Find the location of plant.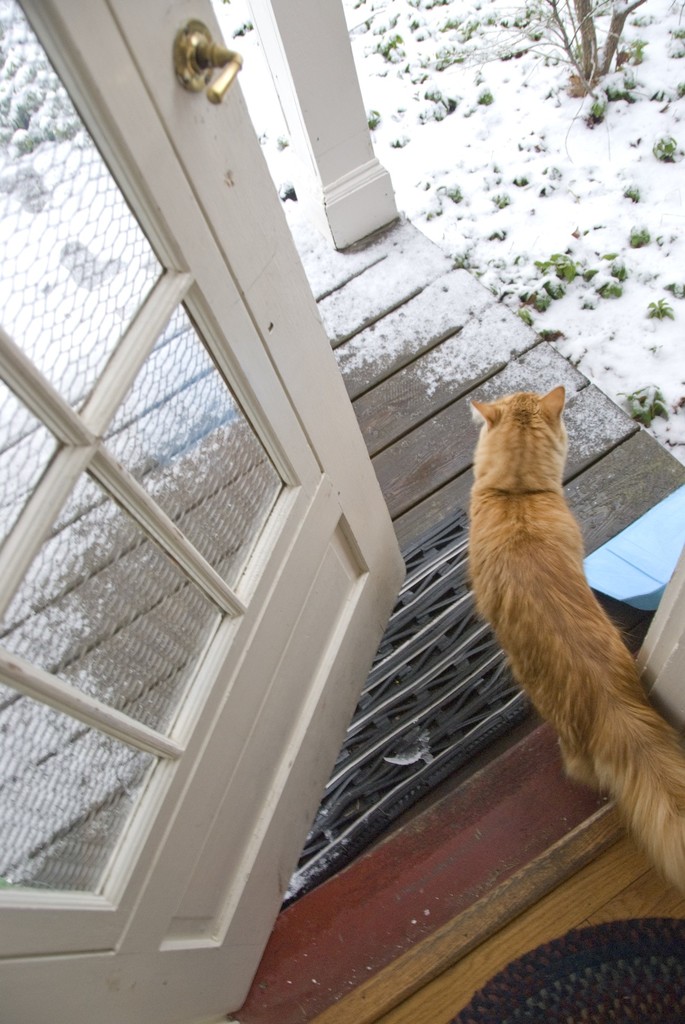
Location: rect(627, 221, 644, 247).
